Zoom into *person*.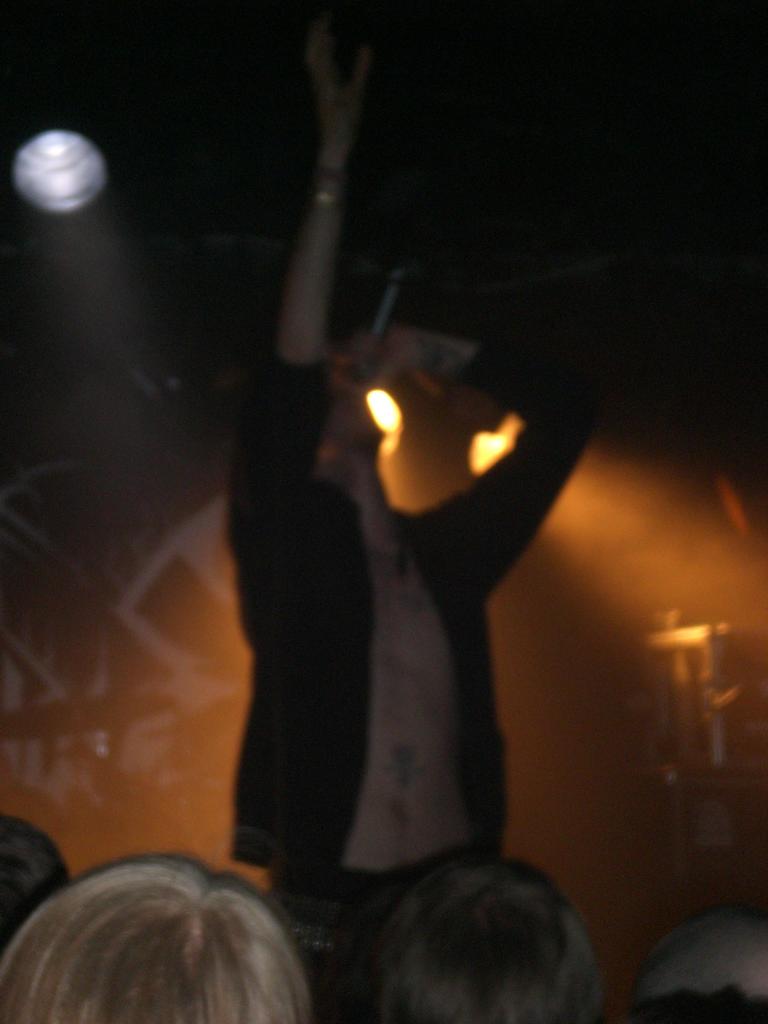
Zoom target: Rect(0, 798, 74, 979).
